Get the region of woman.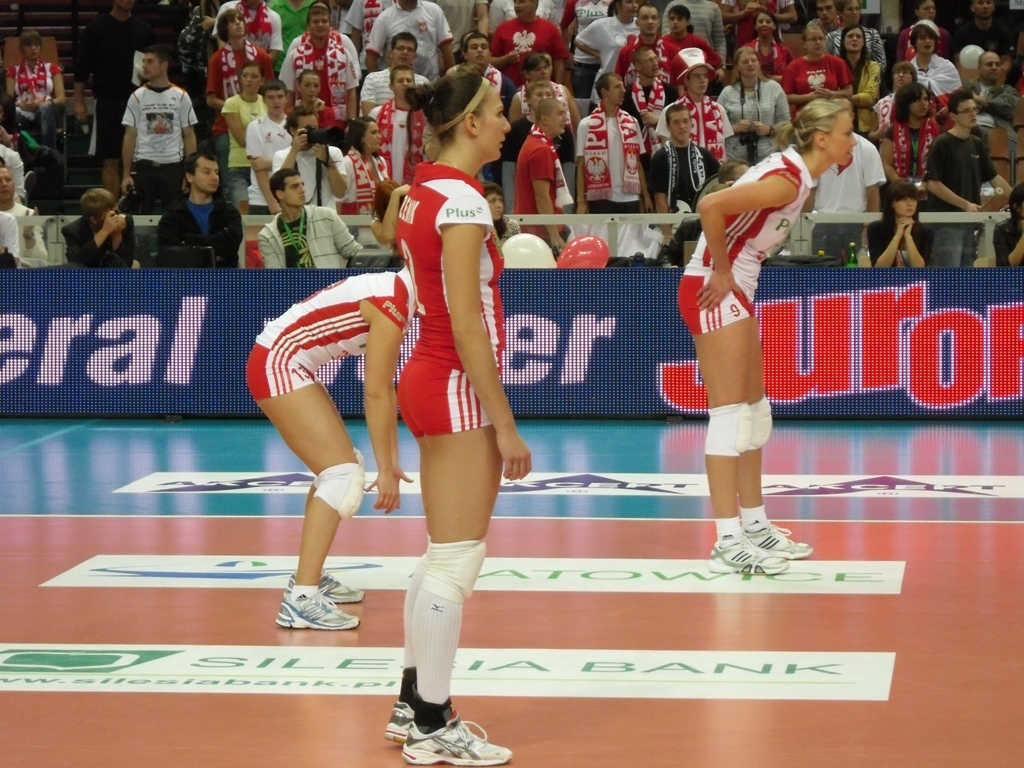
box(478, 182, 519, 247).
